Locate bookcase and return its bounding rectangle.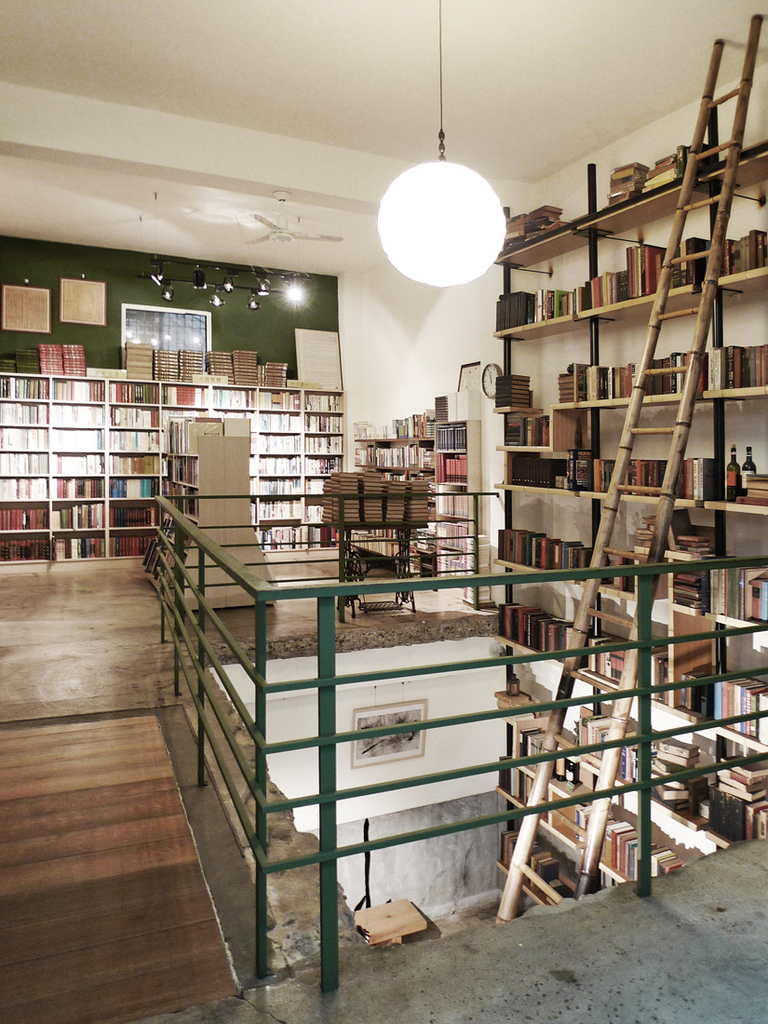
x1=472, y1=133, x2=767, y2=918.
